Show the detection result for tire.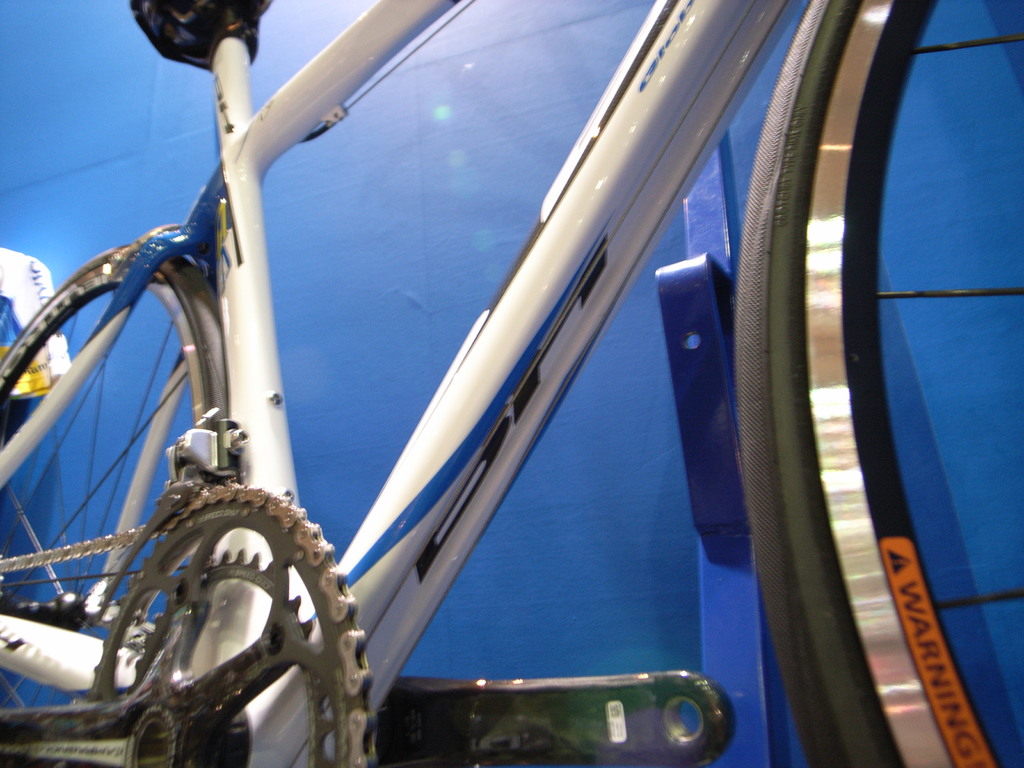
0,241,227,767.
